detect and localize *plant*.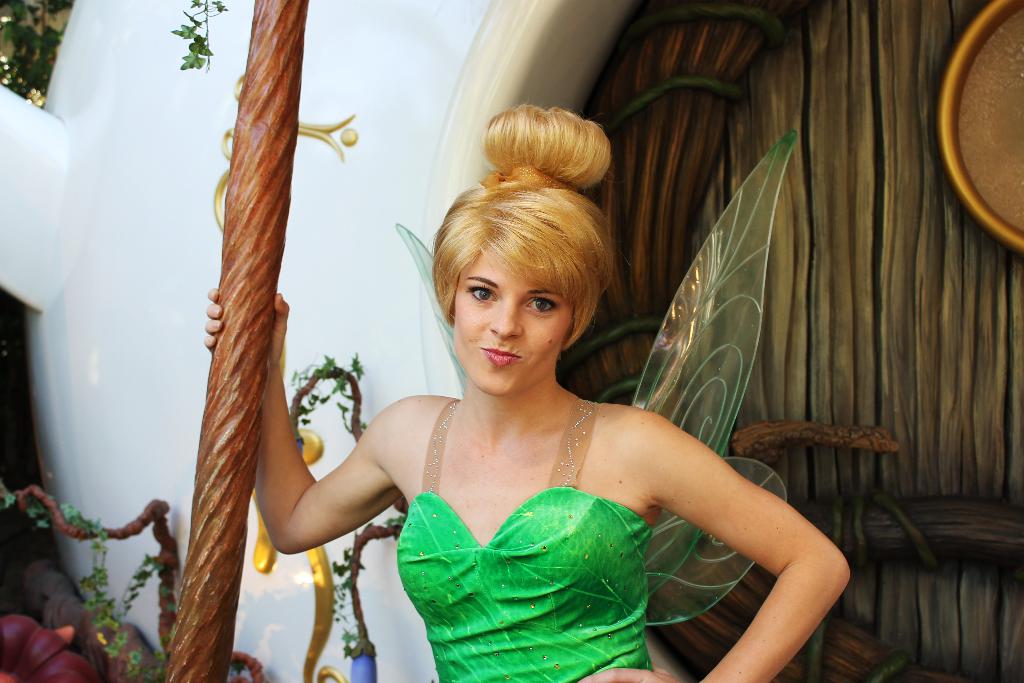
Localized at BBox(285, 347, 445, 675).
